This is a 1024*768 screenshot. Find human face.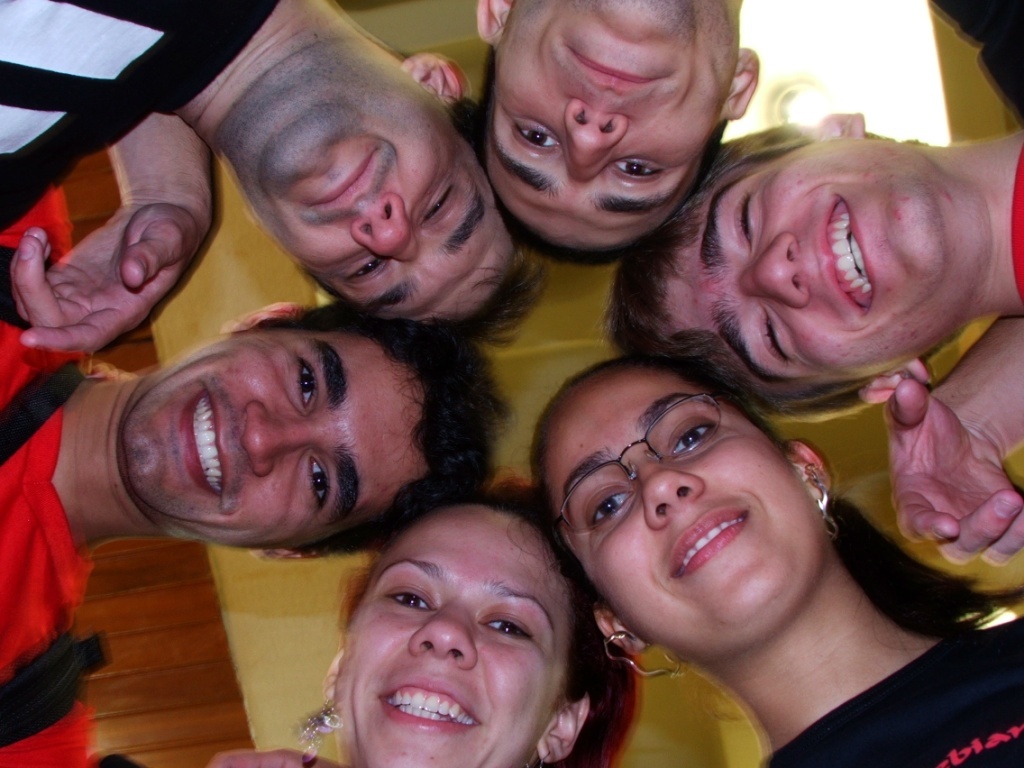
Bounding box: left=483, top=0, right=724, bottom=258.
